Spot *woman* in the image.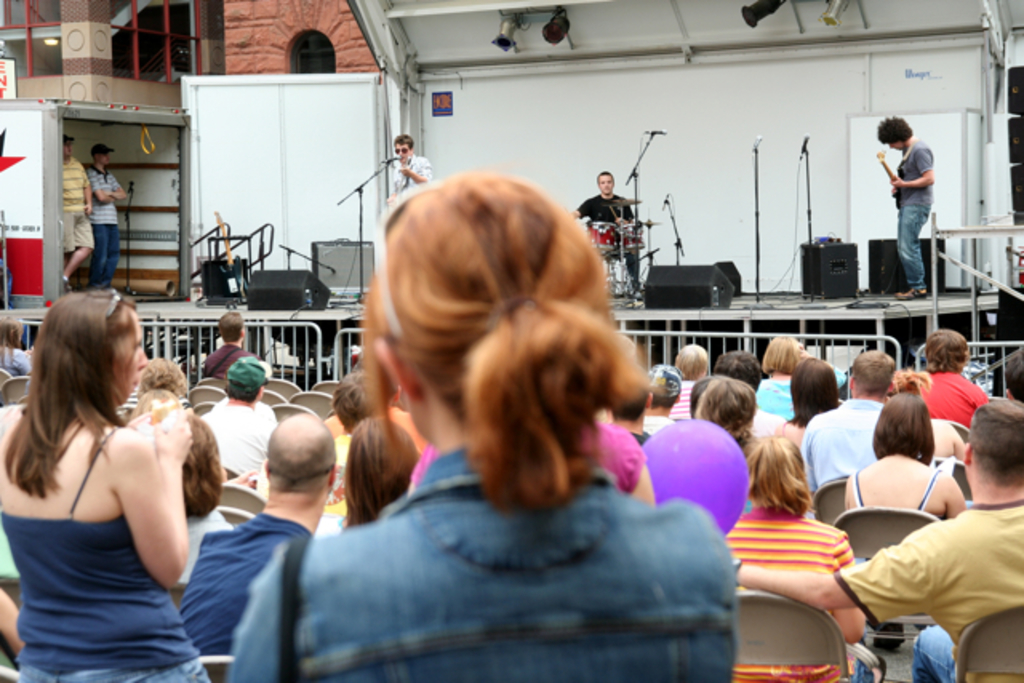
*woman* found at BBox(712, 430, 875, 681).
